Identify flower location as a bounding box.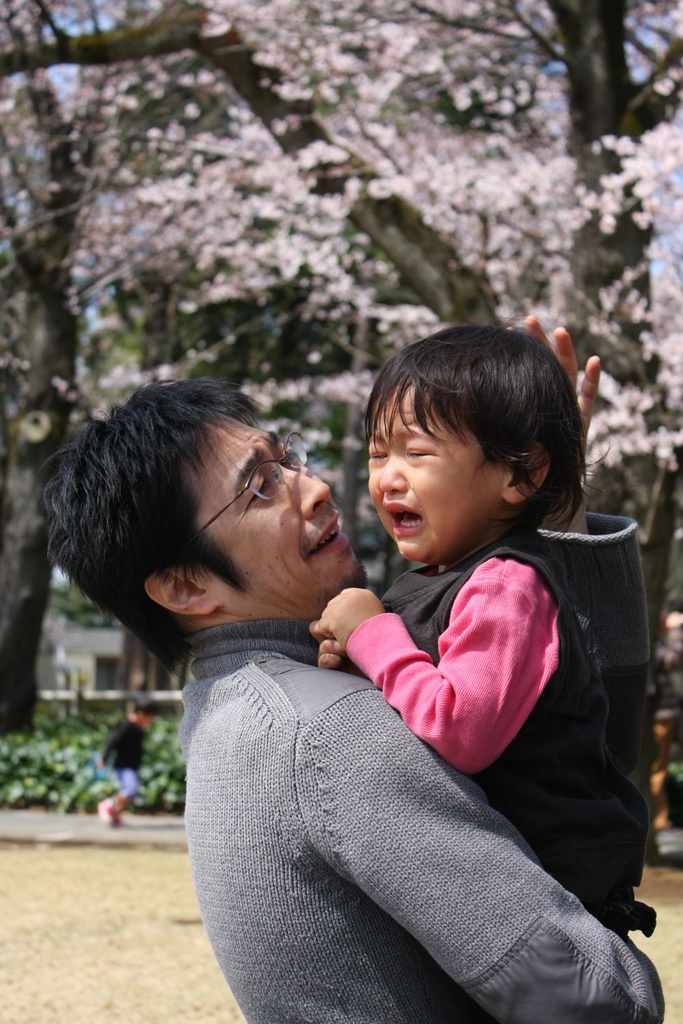
detection(594, 189, 622, 238).
